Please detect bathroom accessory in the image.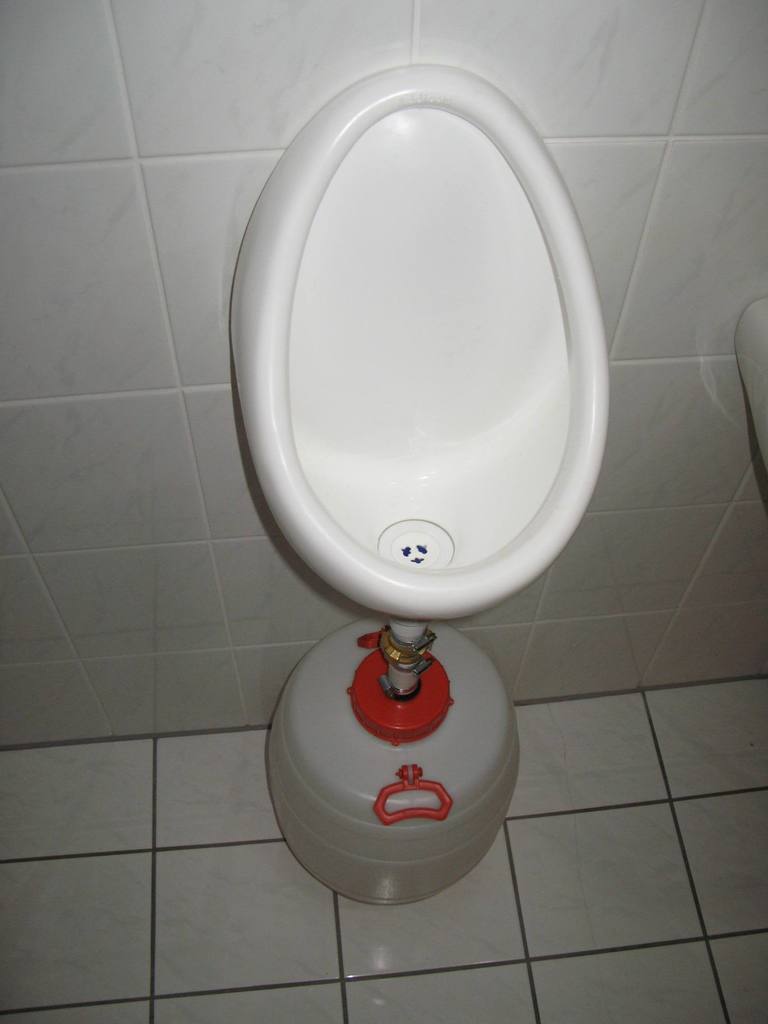
[x1=214, y1=56, x2=606, y2=906].
